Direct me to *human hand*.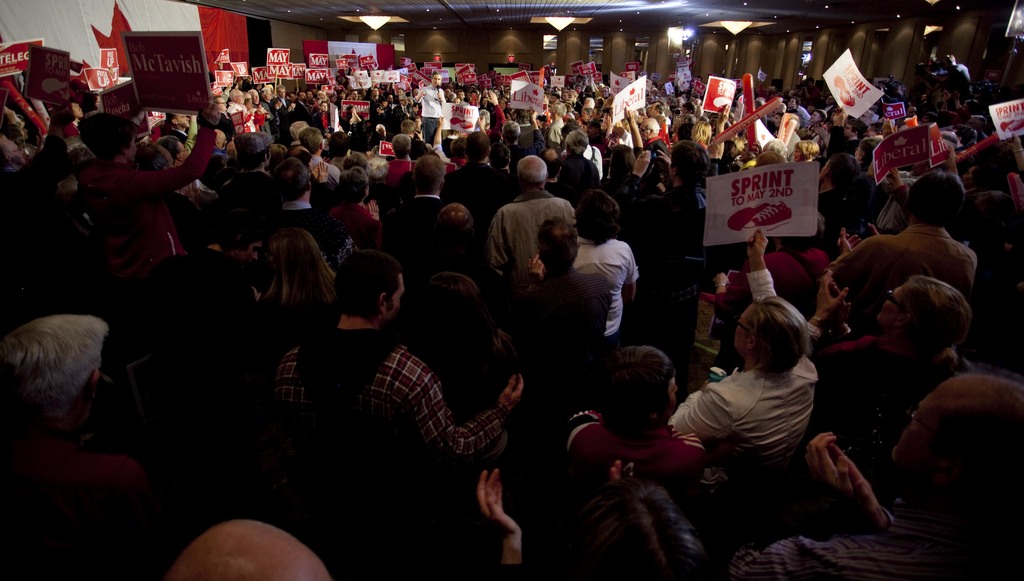
Direction: locate(215, 60, 225, 69).
